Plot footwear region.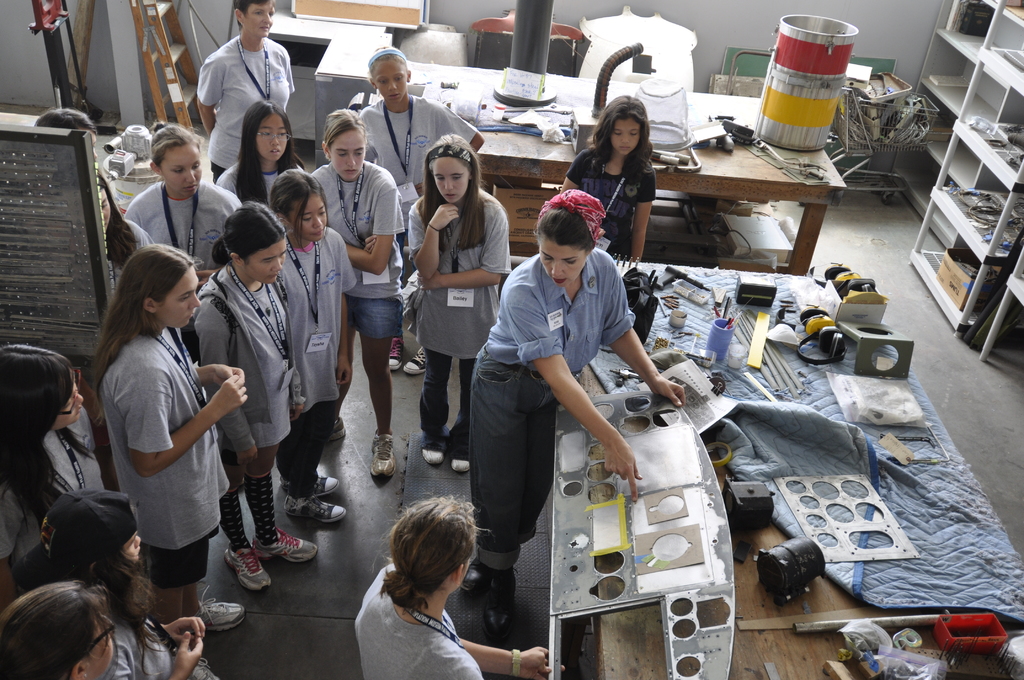
Plotted at pyautogui.locateOnScreen(369, 430, 397, 476).
